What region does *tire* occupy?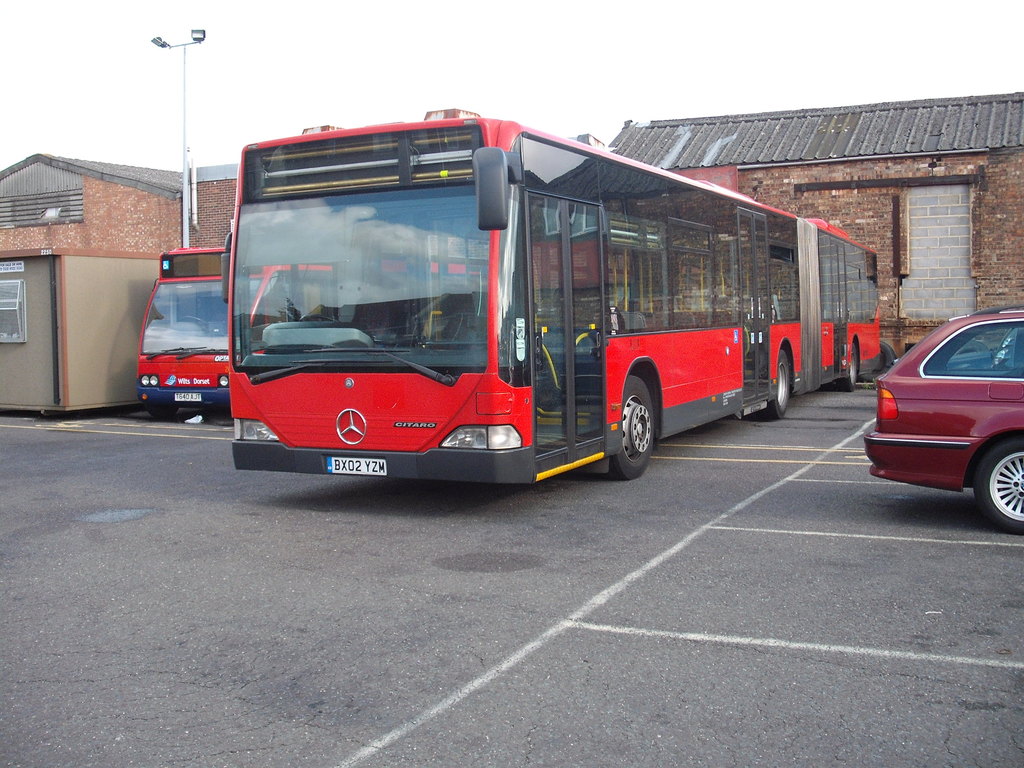
609 360 673 487.
